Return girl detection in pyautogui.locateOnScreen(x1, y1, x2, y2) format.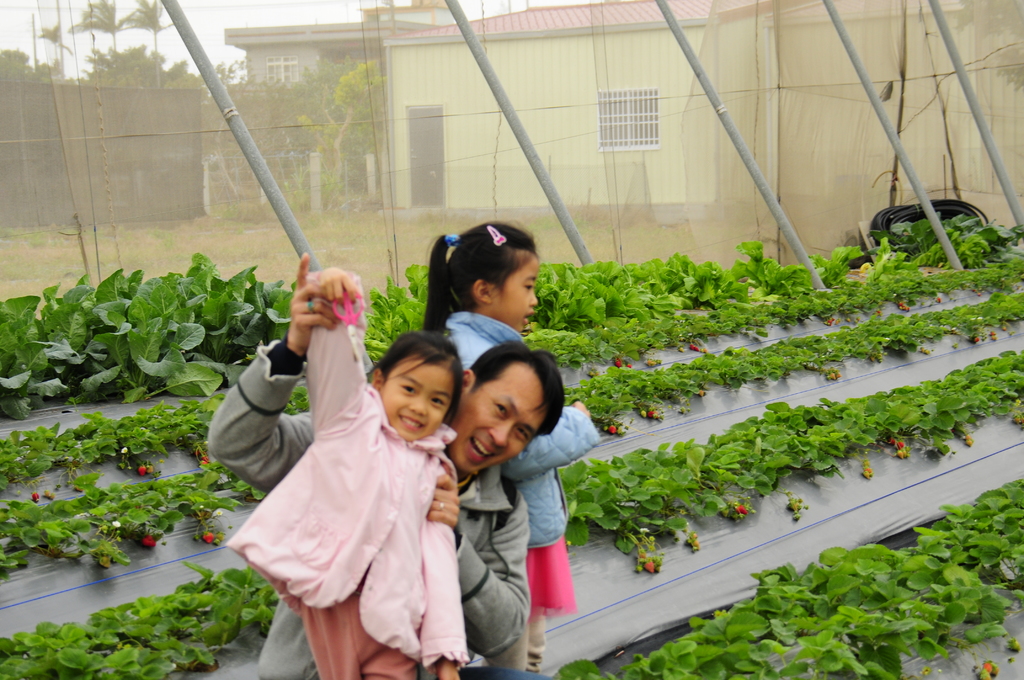
pyautogui.locateOnScreen(422, 218, 600, 672).
